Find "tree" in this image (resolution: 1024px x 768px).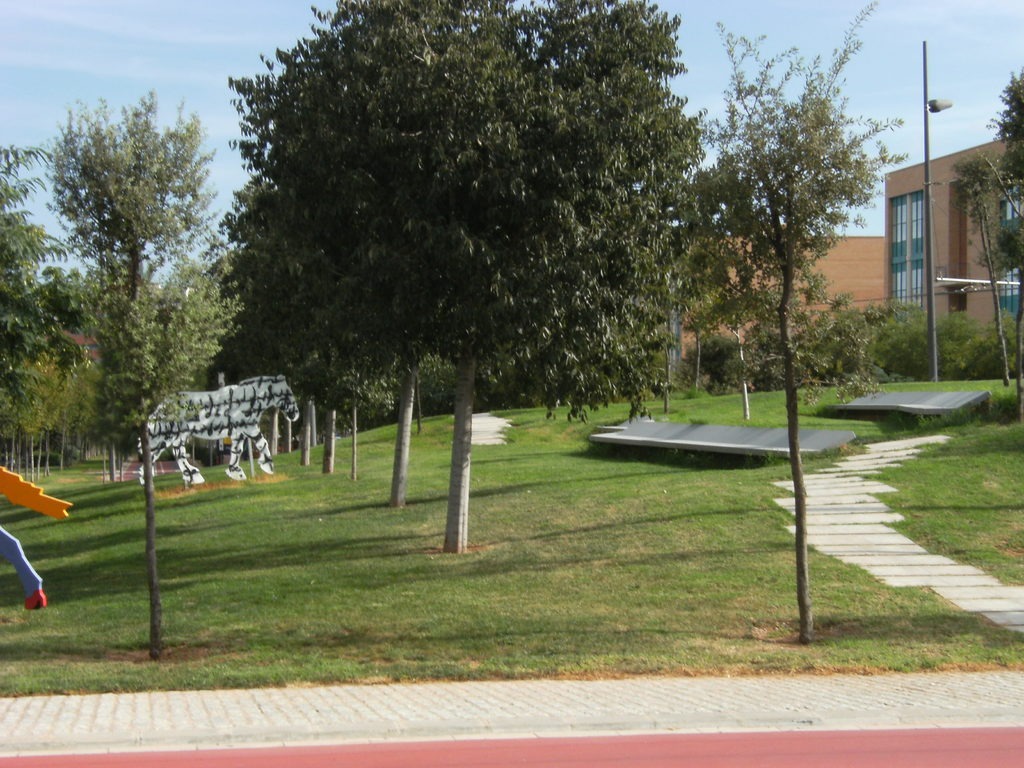
pyautogui.locateOnScreen(678, 0, 919, 651).
